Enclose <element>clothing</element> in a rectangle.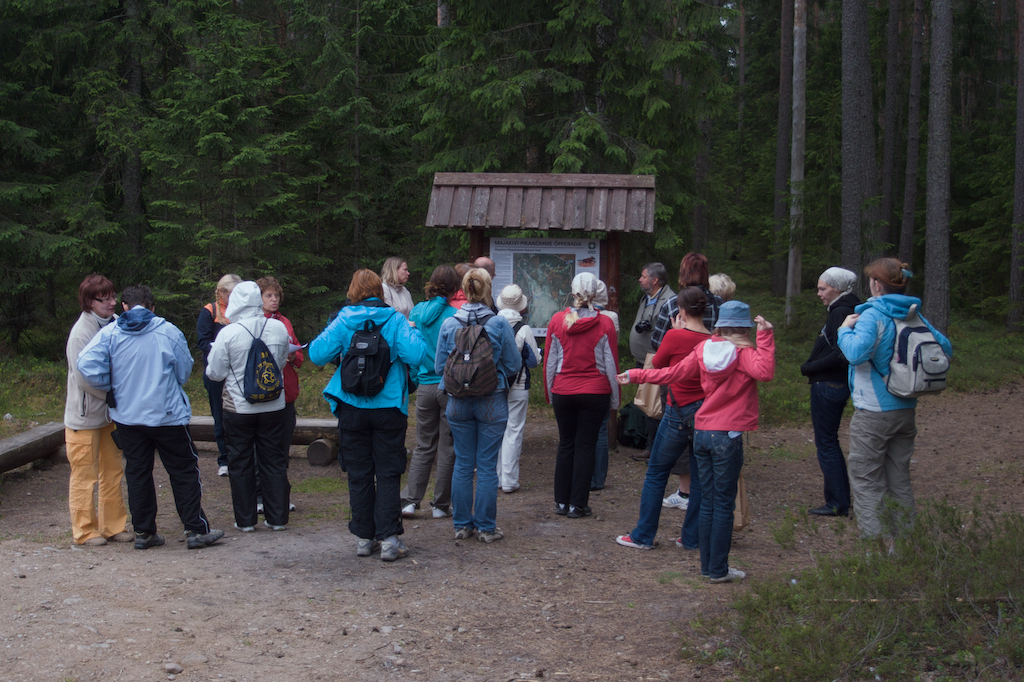
(x1=63, y1=309, x2=130, y2=543).
